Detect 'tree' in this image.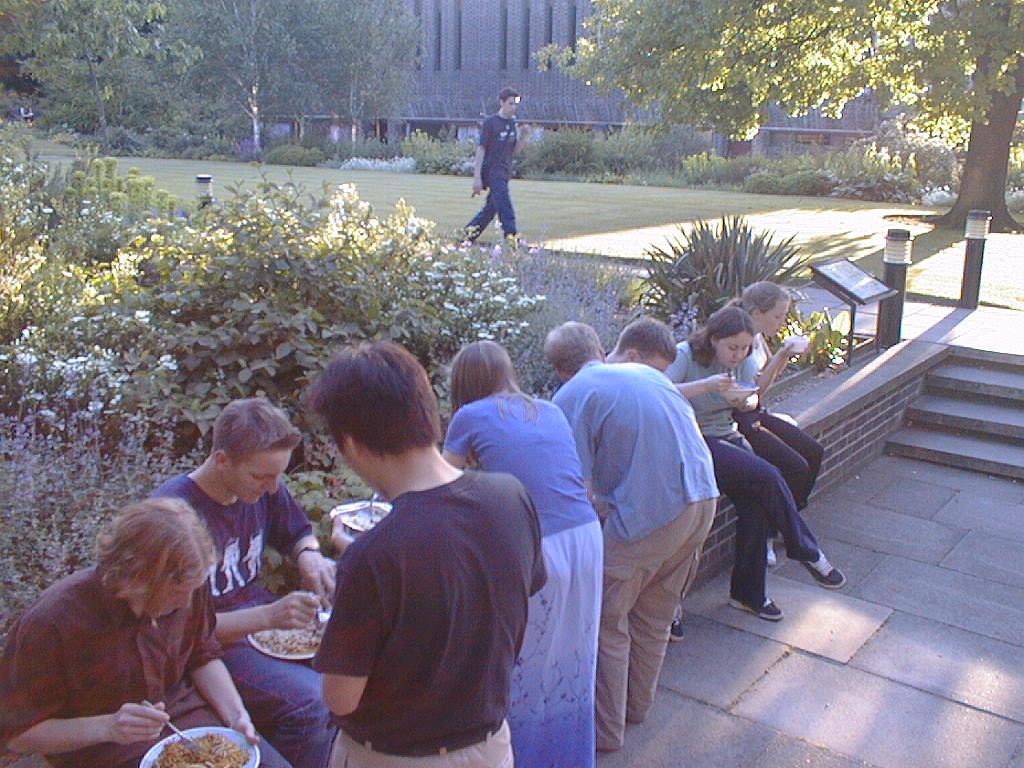
Detection: (315,0,417,163).
